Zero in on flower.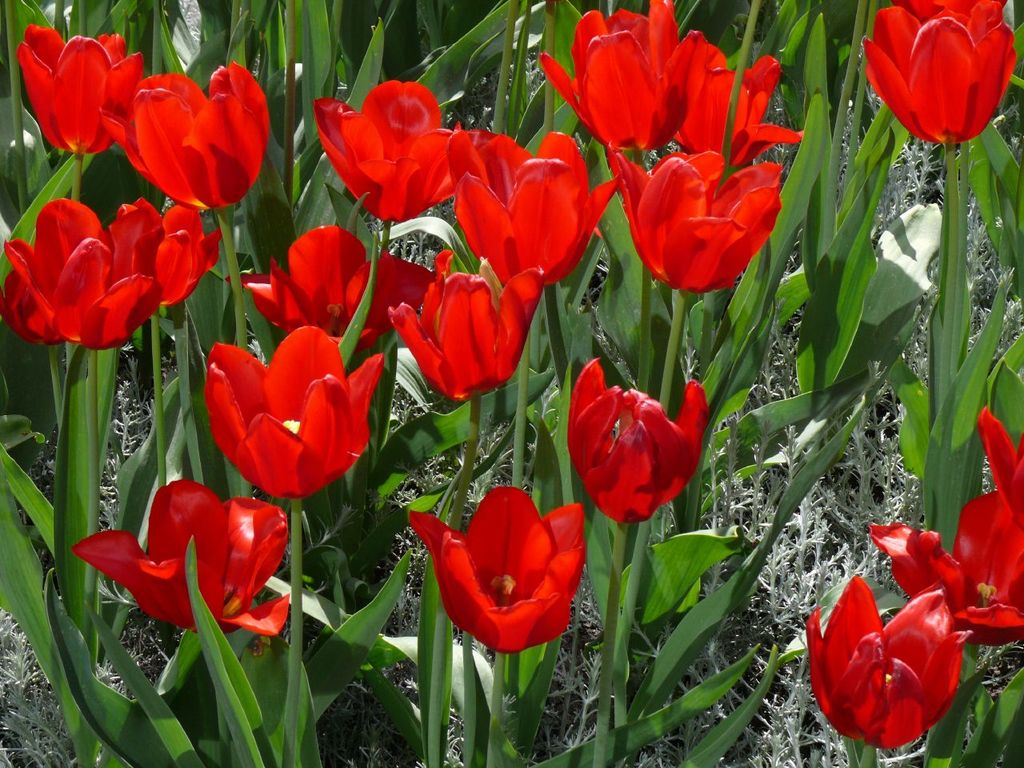
Zeroed in: 806, 570, 977, 750.
